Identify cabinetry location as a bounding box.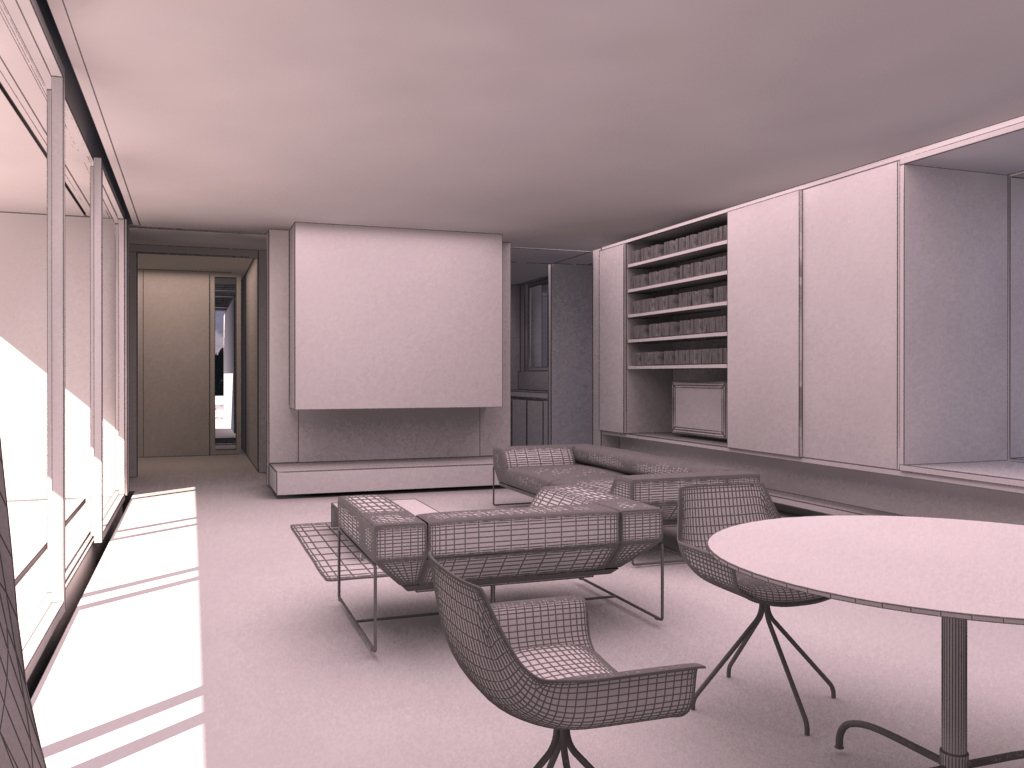
{"left": 508, "top": 396, "right": 565, "bottom": 453}.
